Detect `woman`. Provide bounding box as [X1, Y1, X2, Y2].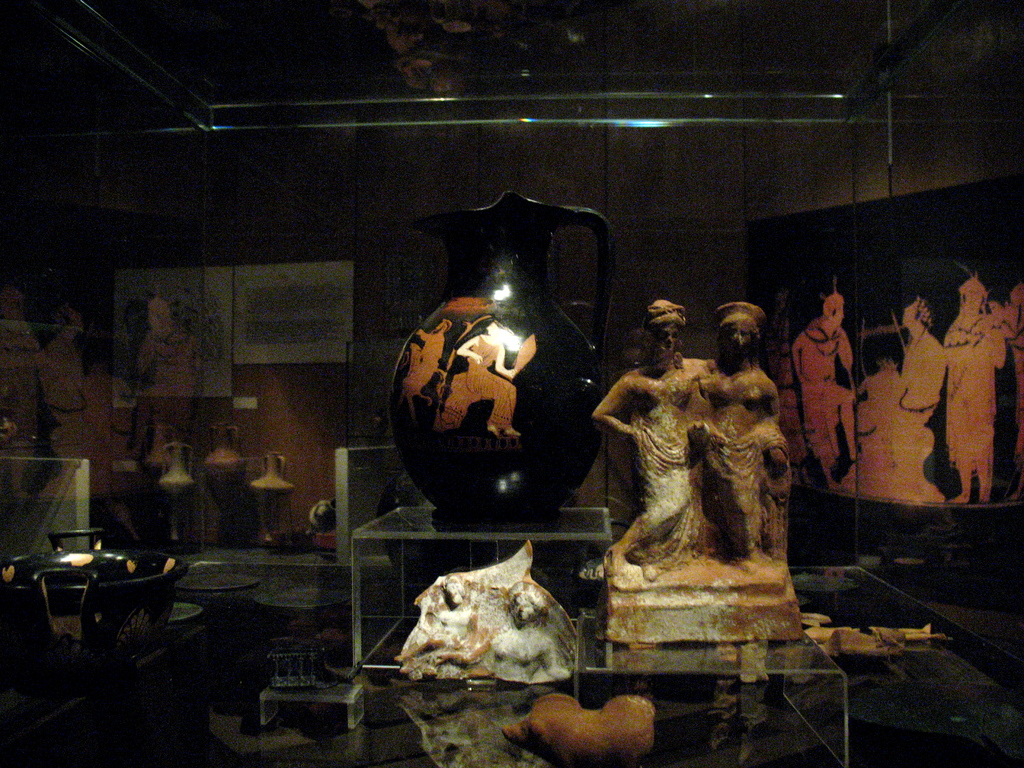
[681, 299, 788, 548].
